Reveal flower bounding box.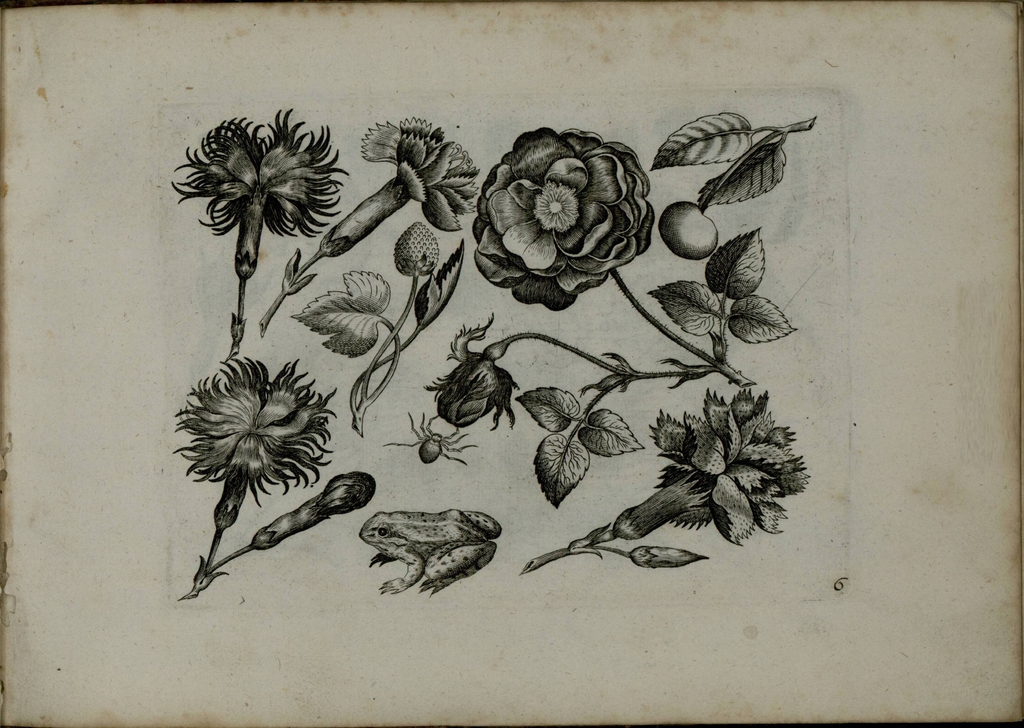
Revealed: 472, 127, 659, 311.
